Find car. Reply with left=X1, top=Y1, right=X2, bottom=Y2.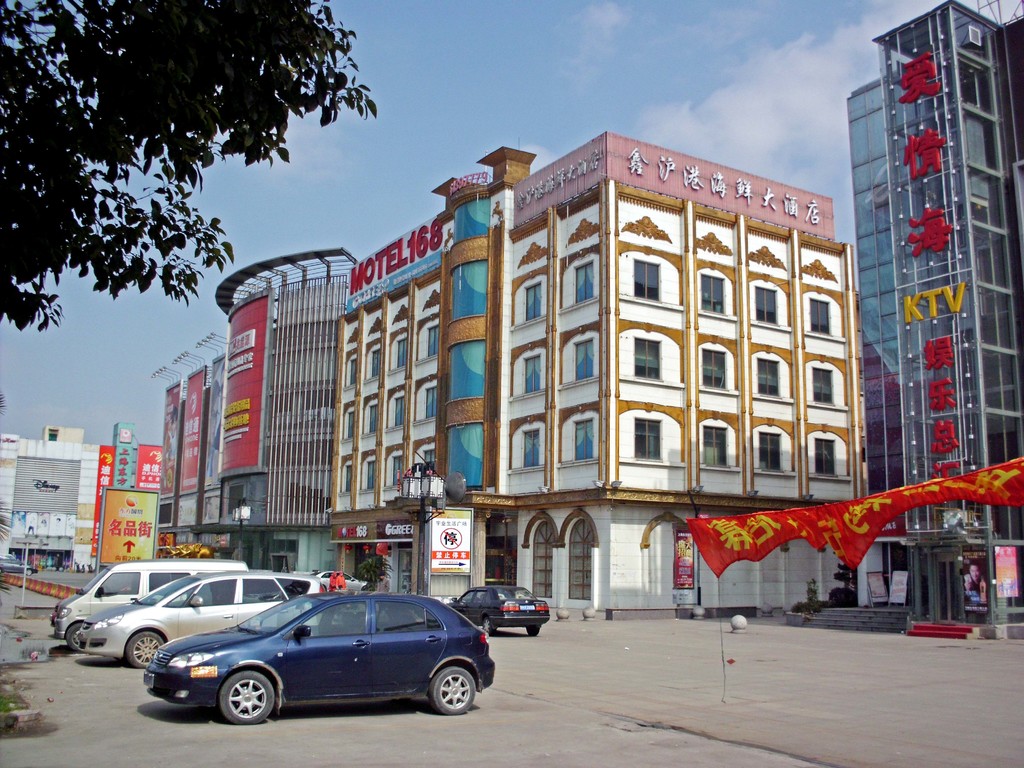
left=55, top=557, right=251, bottom=657.
